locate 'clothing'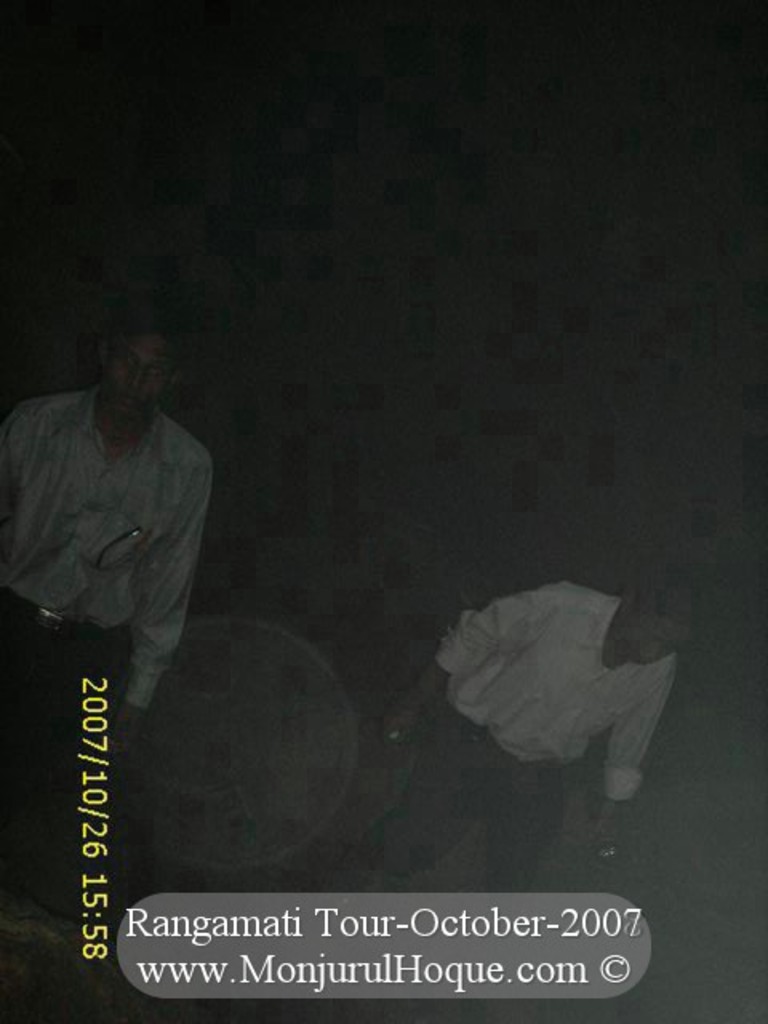
crop(418, 589, 662, 885)
